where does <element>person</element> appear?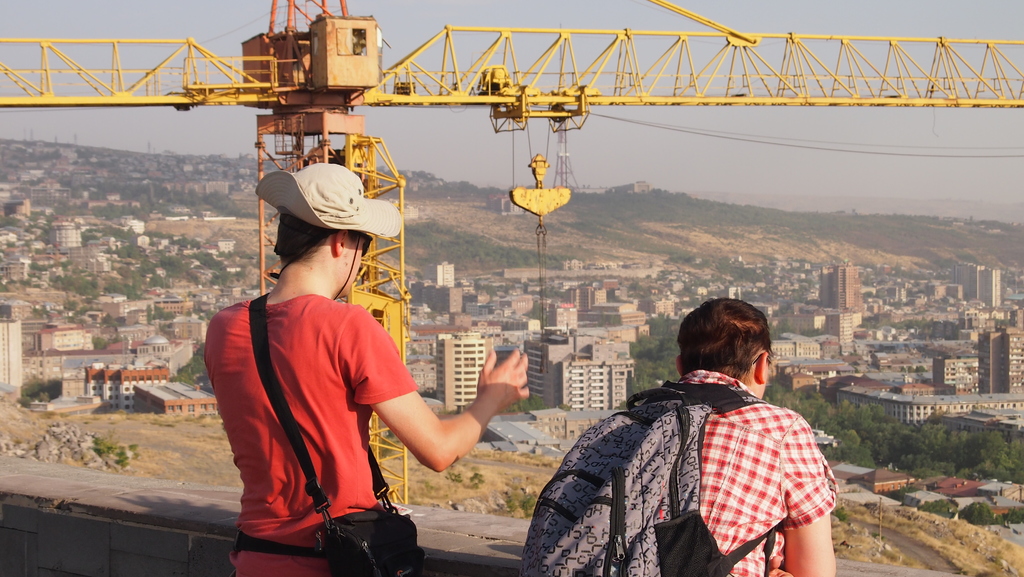
Appears at [665,297,838,576].
